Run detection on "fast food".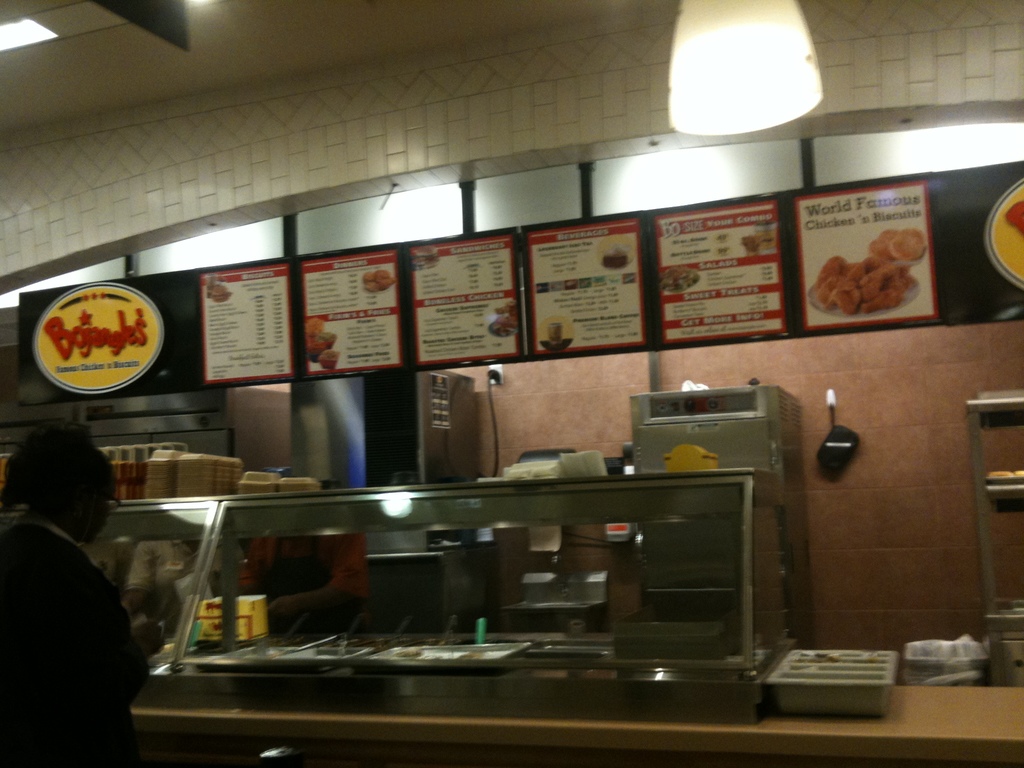
Result: (860, 286, 902, 312).
